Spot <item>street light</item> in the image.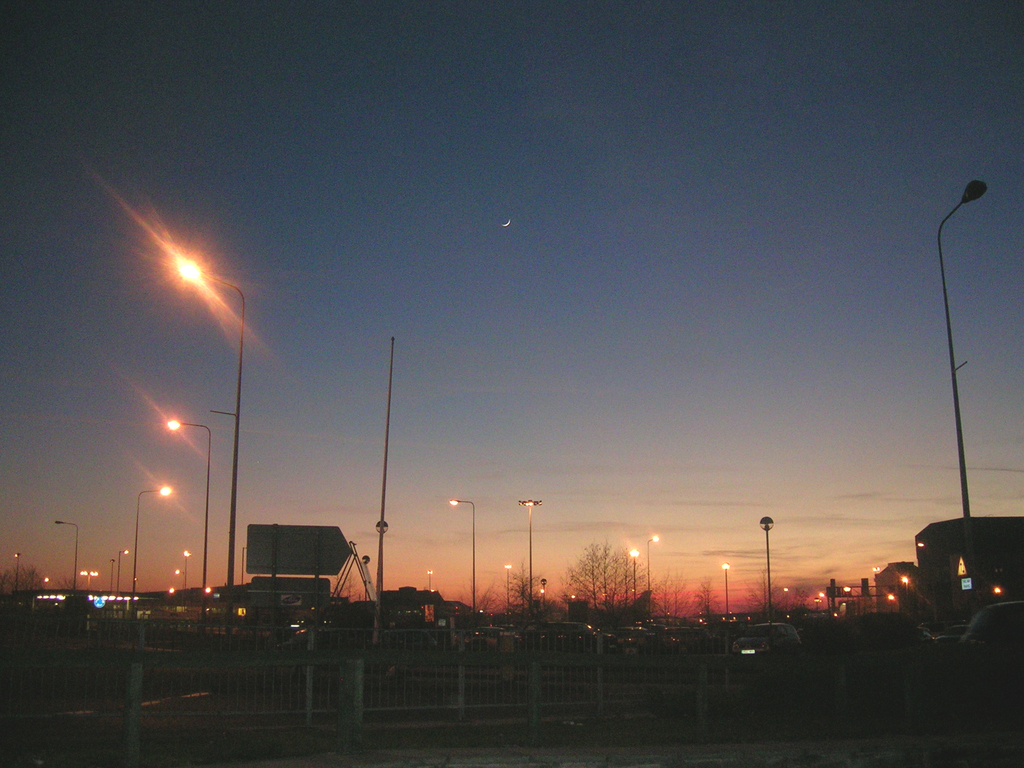
<item>street light</item> found at {"left": 781, "top": 589, "right": 791, "bottom": 618}.
